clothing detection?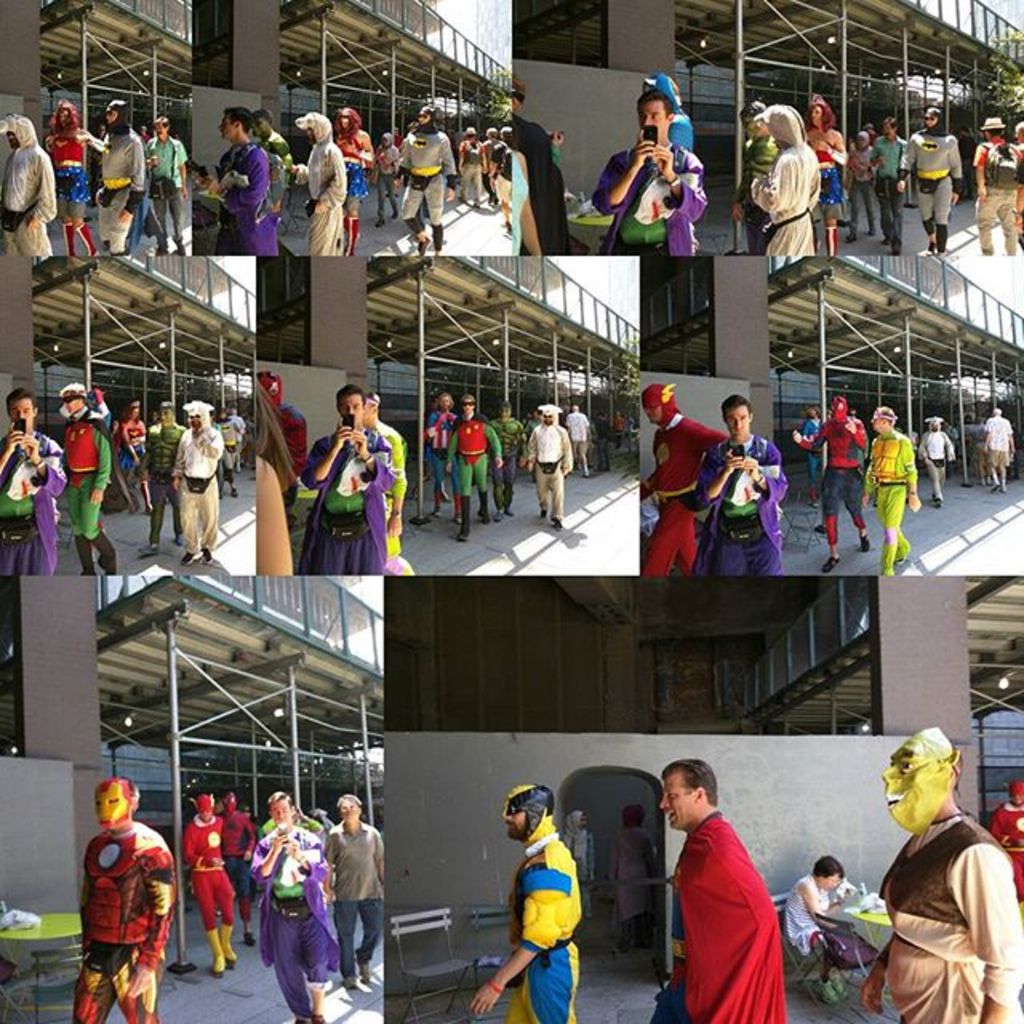
651:813:784:1022
